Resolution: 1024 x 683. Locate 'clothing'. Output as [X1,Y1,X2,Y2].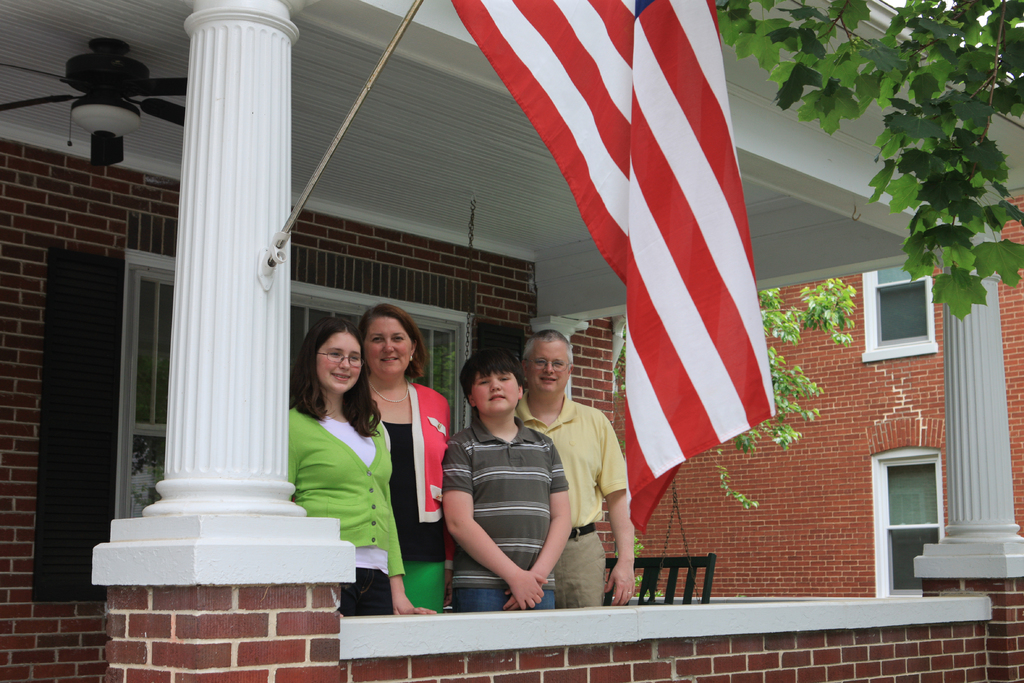
[508,397,630,611].
